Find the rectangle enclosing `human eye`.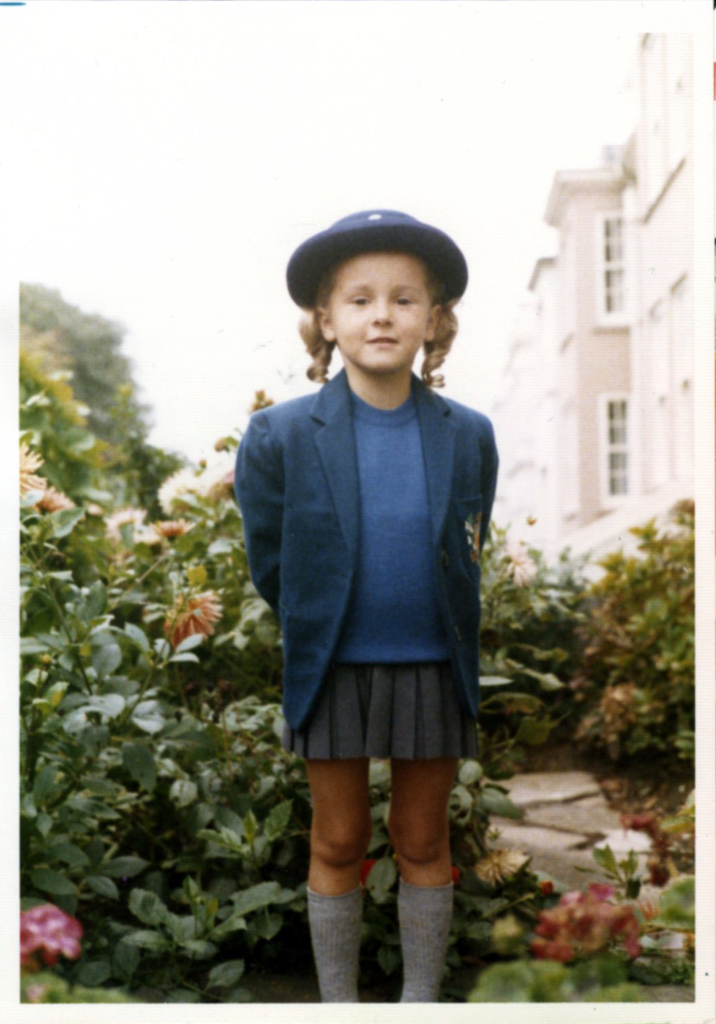
rect(393, 291, 414, 309).
